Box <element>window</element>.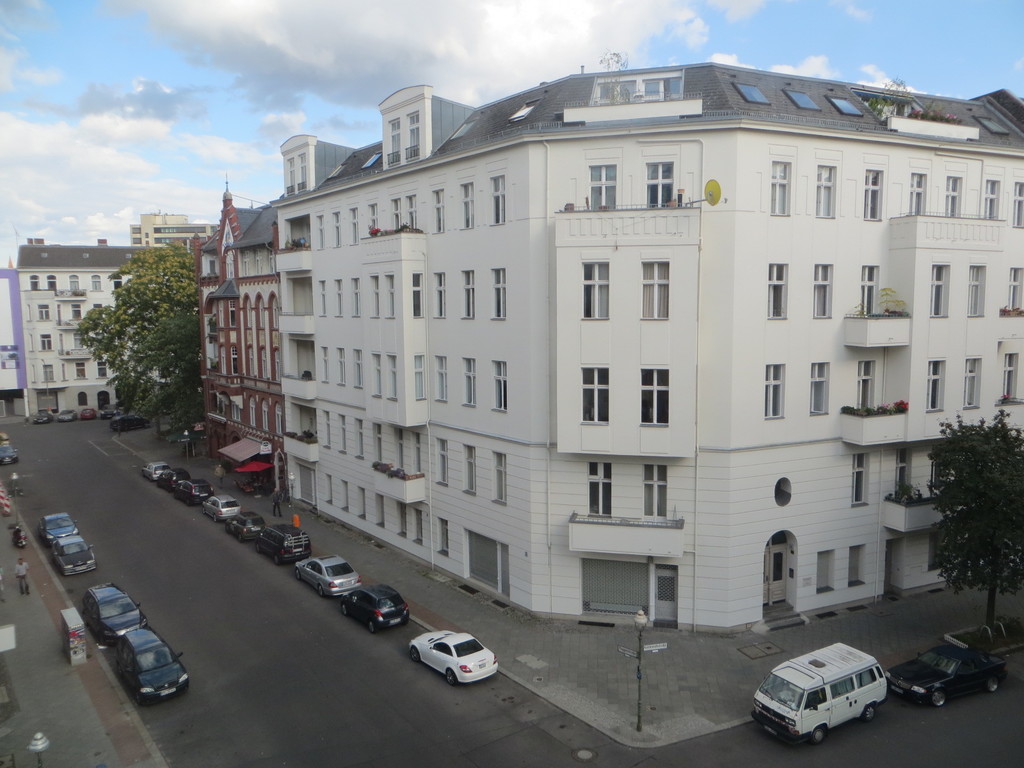
bbox=[587, 461, 612, 518].
